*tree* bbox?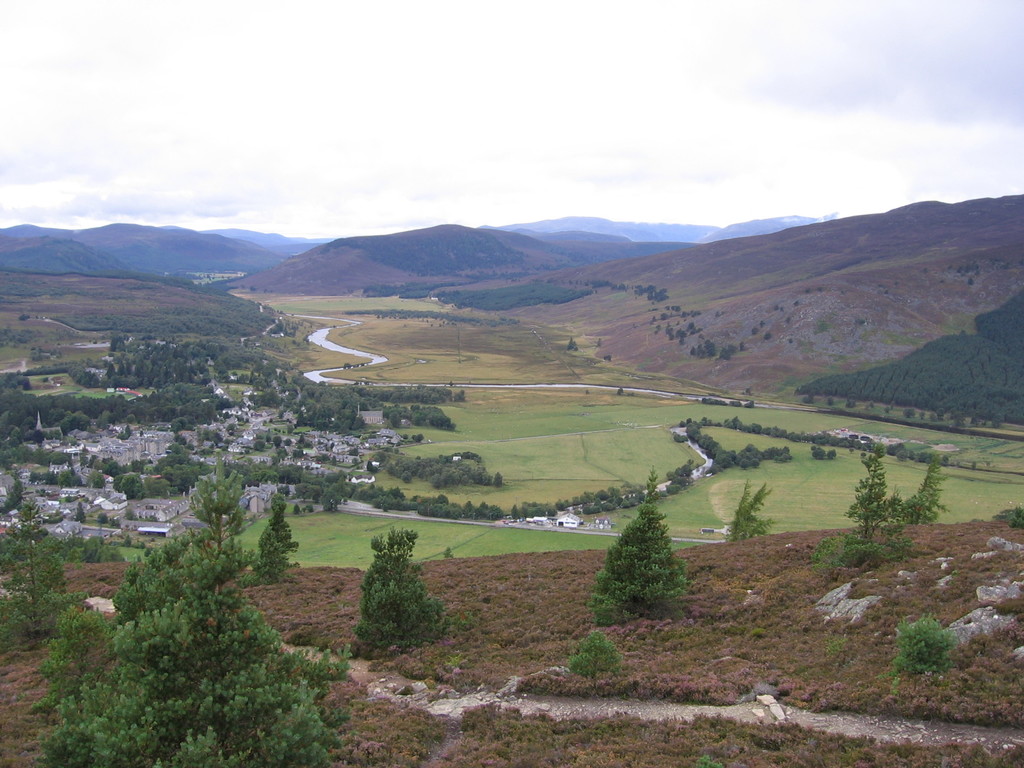
<region>394, 451, 480, 475</region>
